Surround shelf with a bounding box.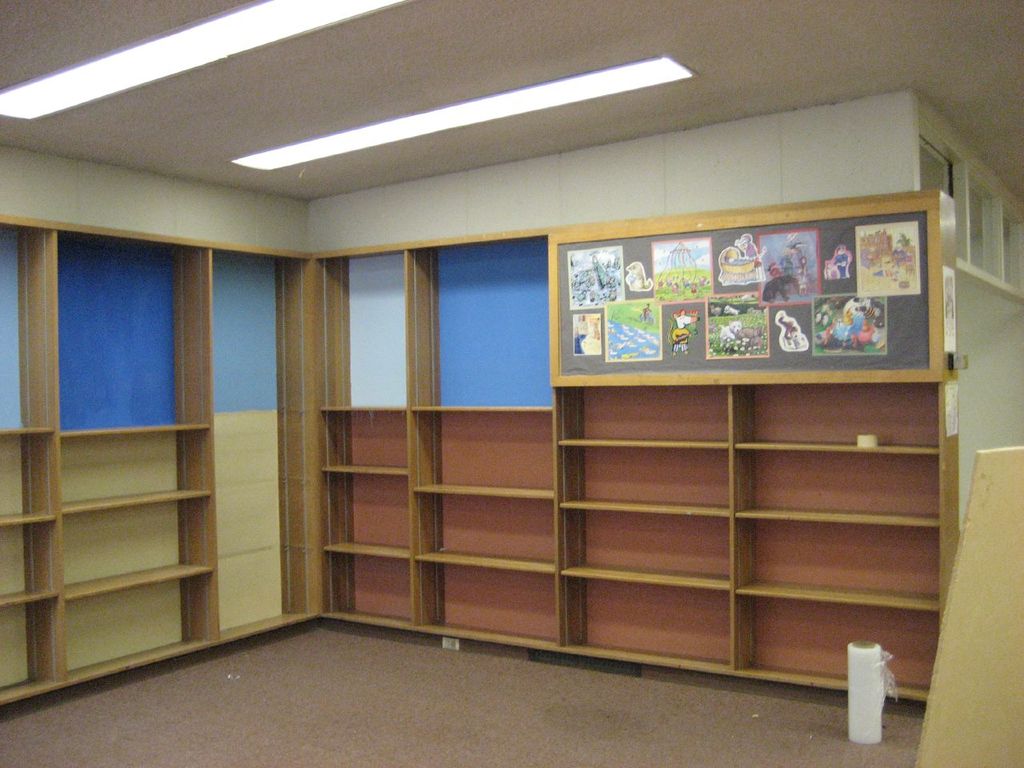
Rect(48, 415, 222, 511).
